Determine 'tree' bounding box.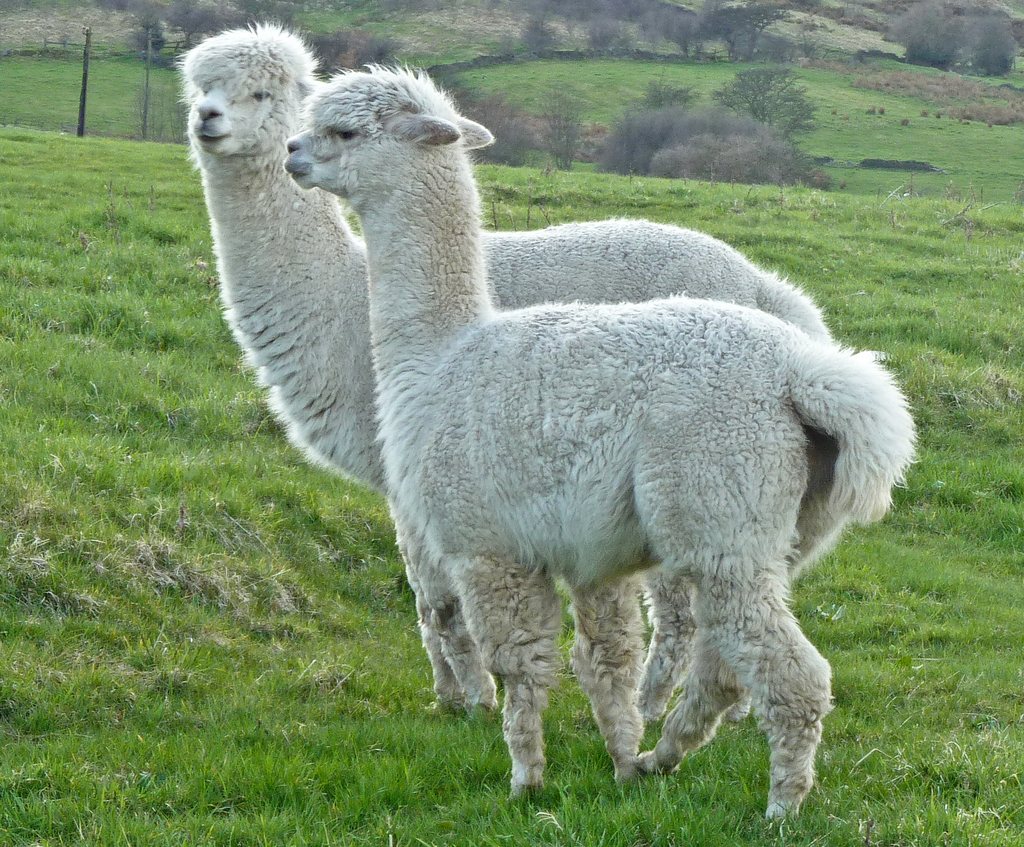
Determined: box(426, 47, 556, 176).
